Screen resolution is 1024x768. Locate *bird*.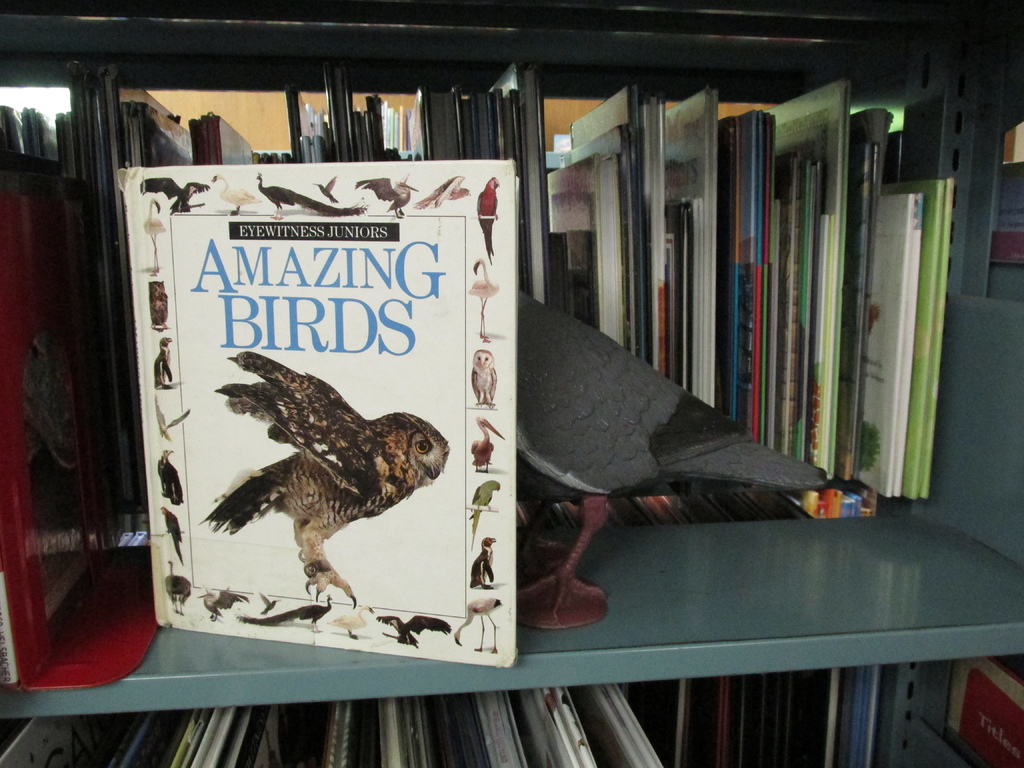
region(162, 503, 191, 566).
